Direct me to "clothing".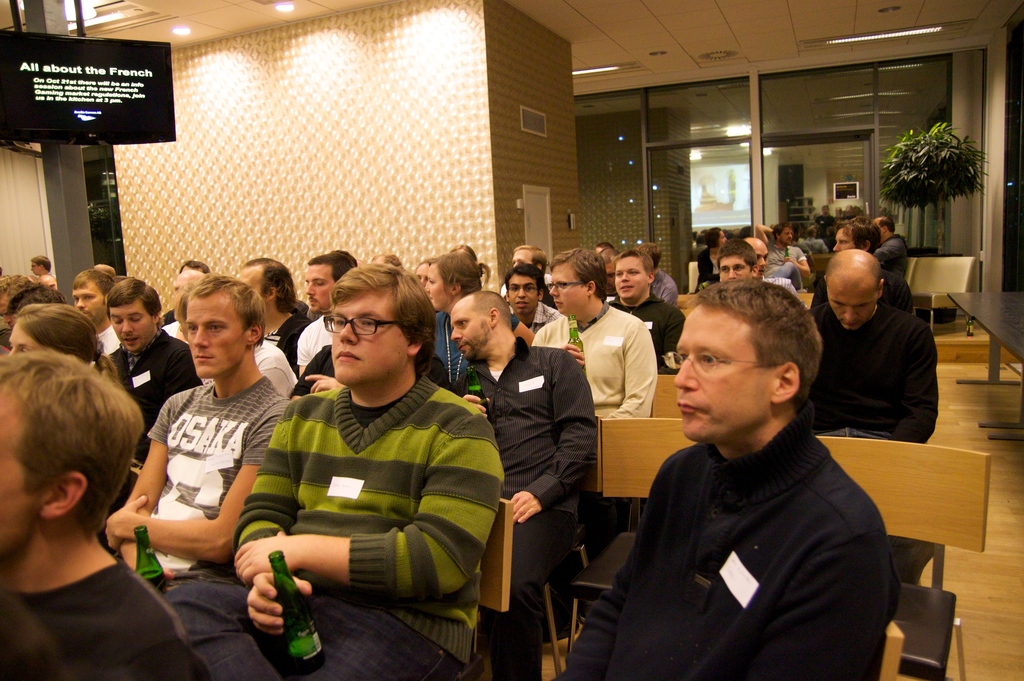
Direction: locate(266, 312, 317, 359).
